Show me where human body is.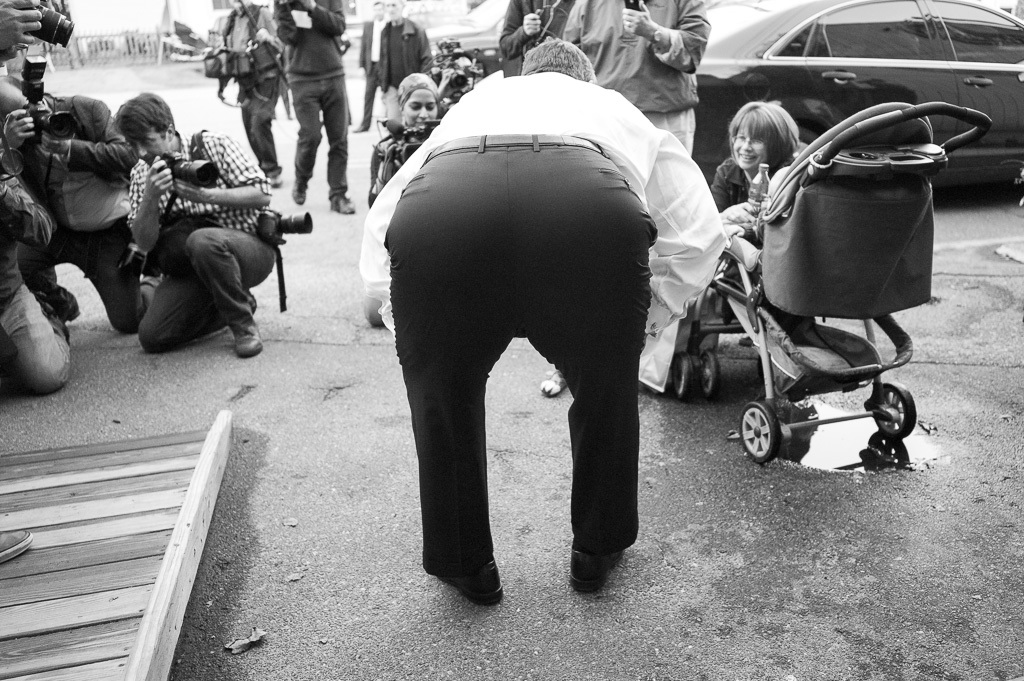
human body is at 0,176,81,393.
